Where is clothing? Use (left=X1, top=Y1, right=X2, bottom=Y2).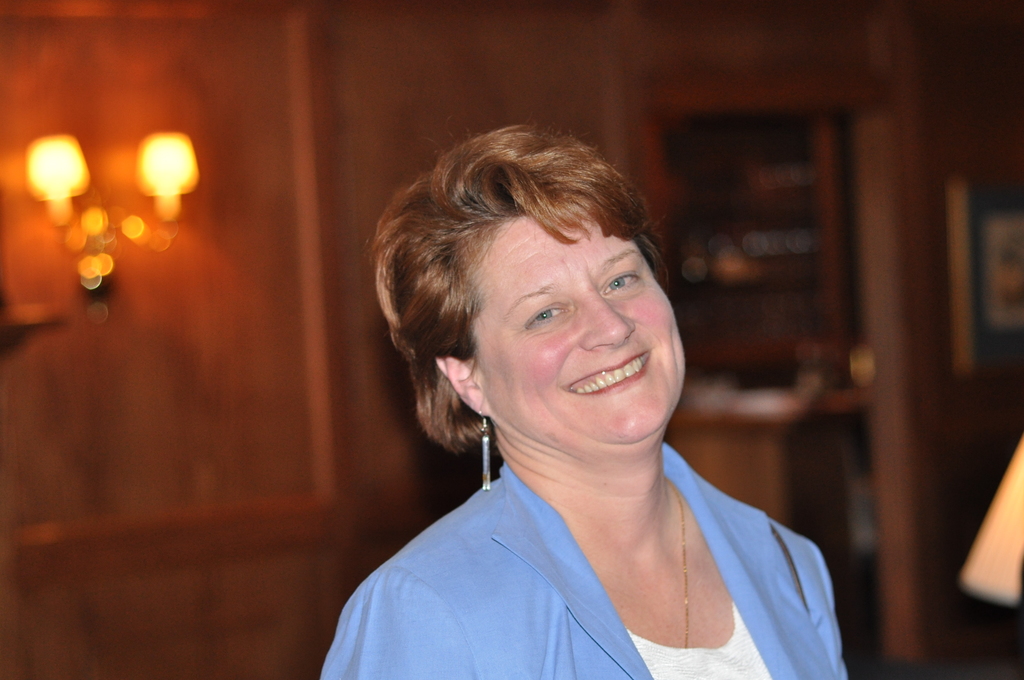
(left=317, top=442, right=854, bottom=679).
